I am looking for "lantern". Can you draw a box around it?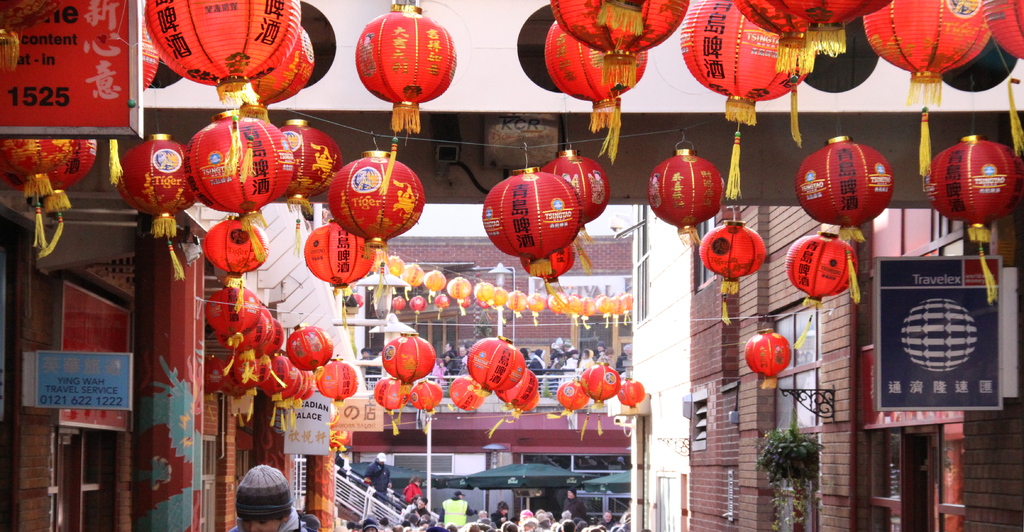
Sure, the bounding box is {"x1": 649, "y1": 139, "x2": 724, "y2": 248}.
